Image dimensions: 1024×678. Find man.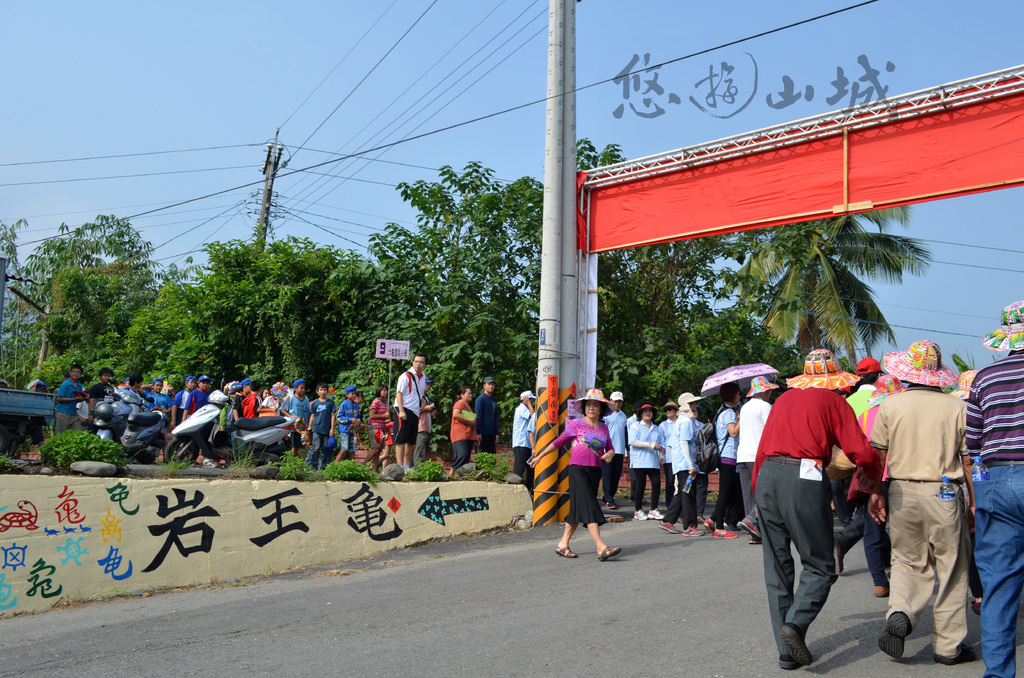
bbox=[735, 373, 773, 544].
